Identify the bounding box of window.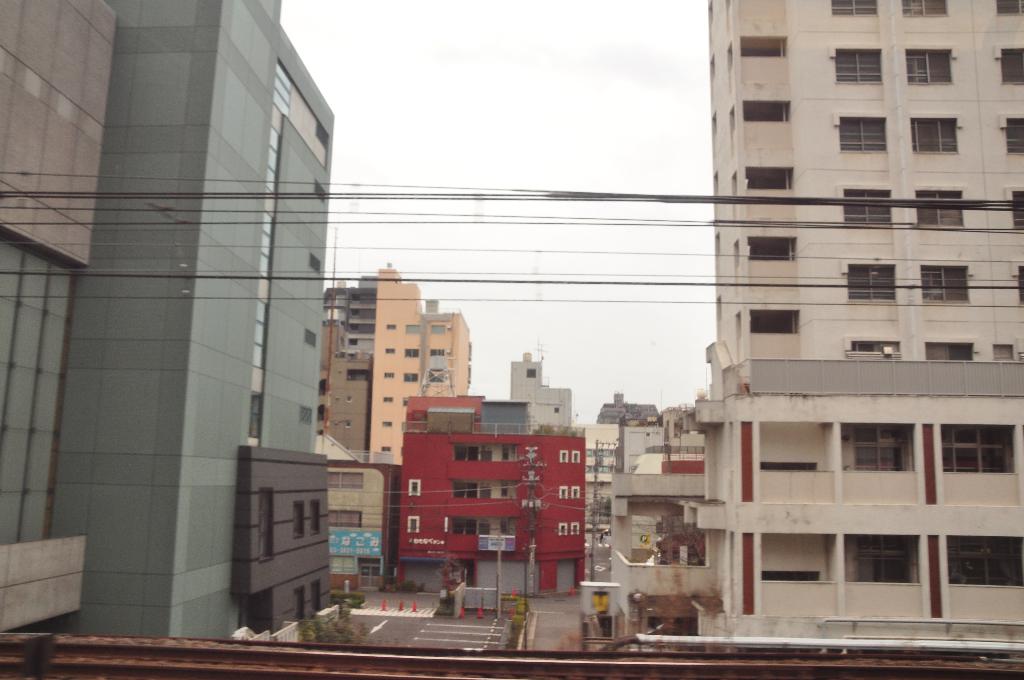
left=906, top=46, right=957, bottom=86.
